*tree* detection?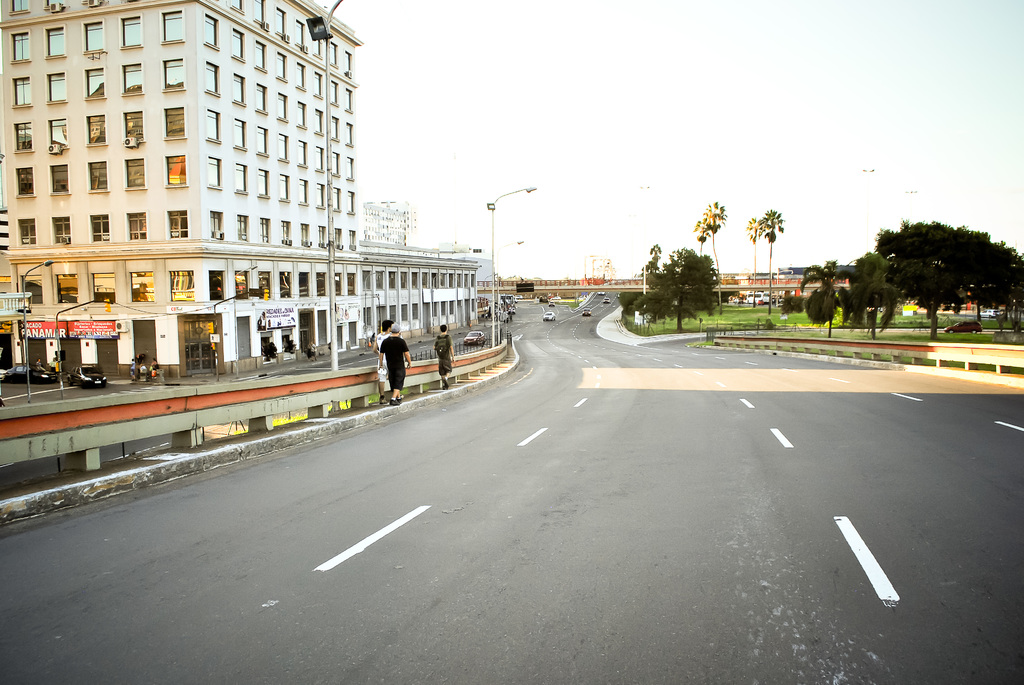
Rect(648, 242, 661, 270)
